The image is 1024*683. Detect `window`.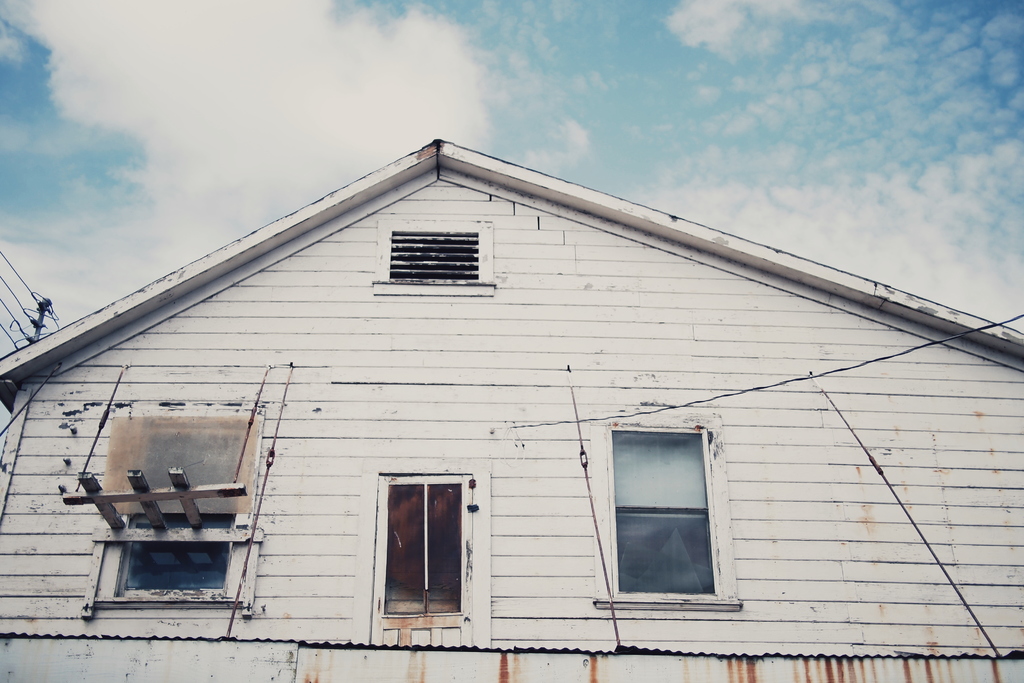
Detection: detection(83, 400, 268, 618).
